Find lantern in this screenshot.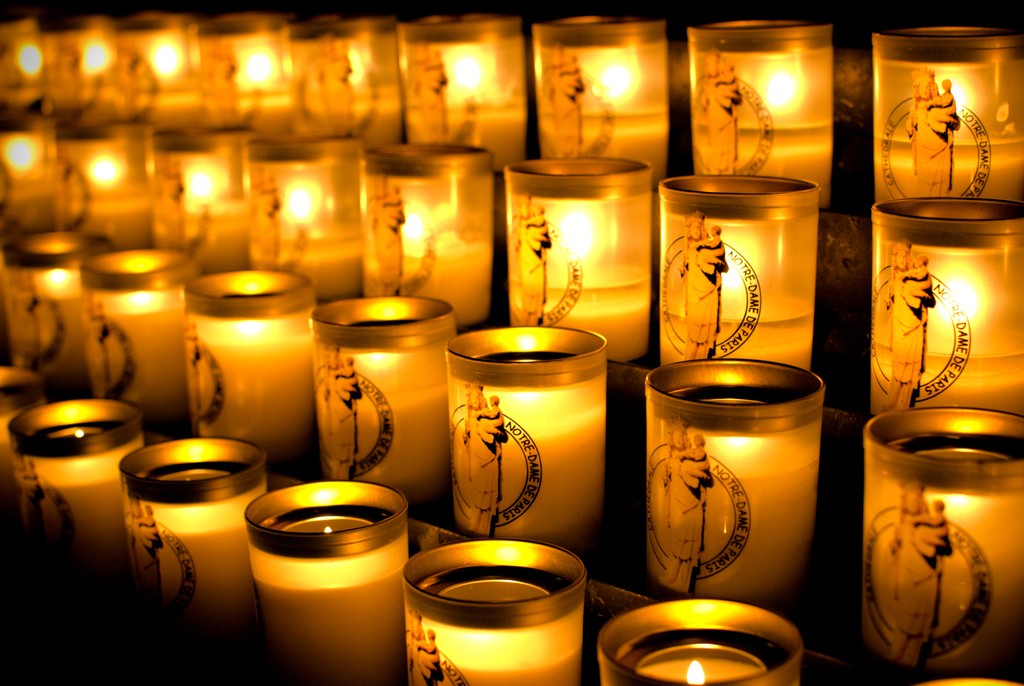
The bounding box for lantern is crop(659, 179, 820, 375).
